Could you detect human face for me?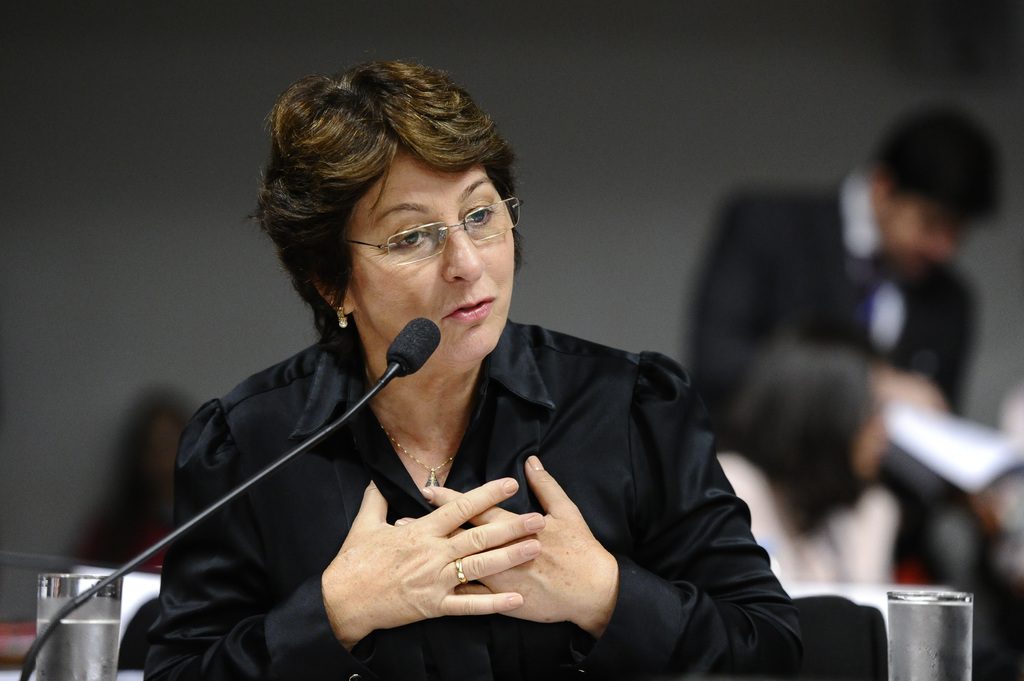
Detection result: pyautogui.locateOnScreen(880, 197, 964, 269).
